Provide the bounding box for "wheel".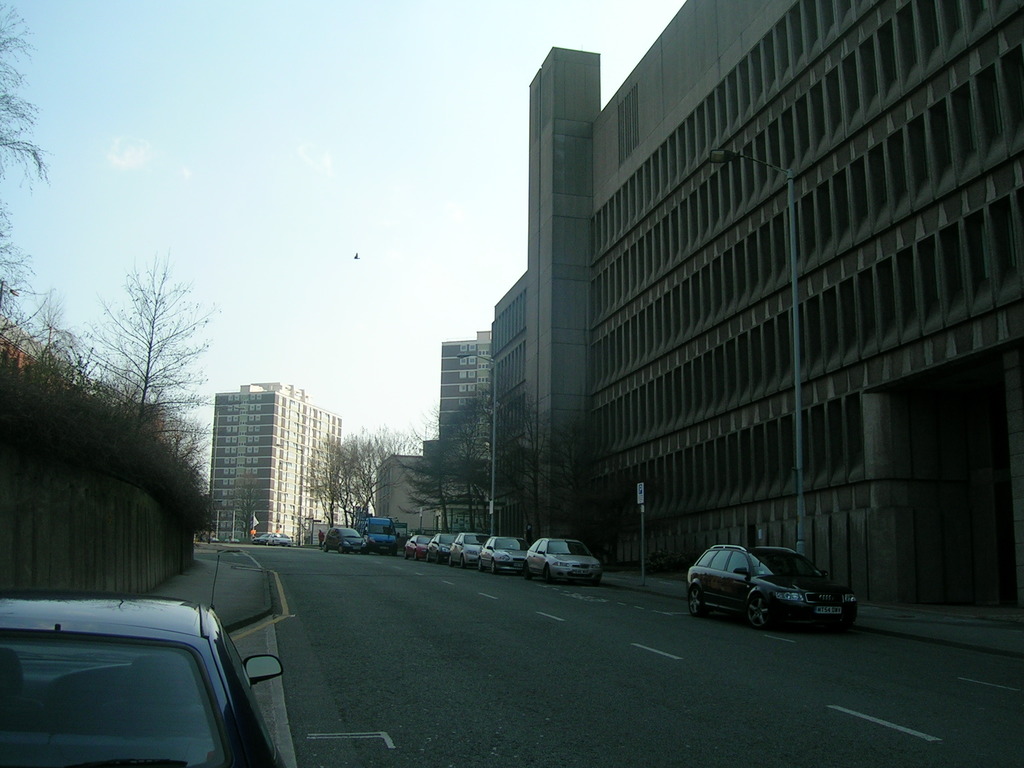
bbox=(412, 550, 419, 561).
